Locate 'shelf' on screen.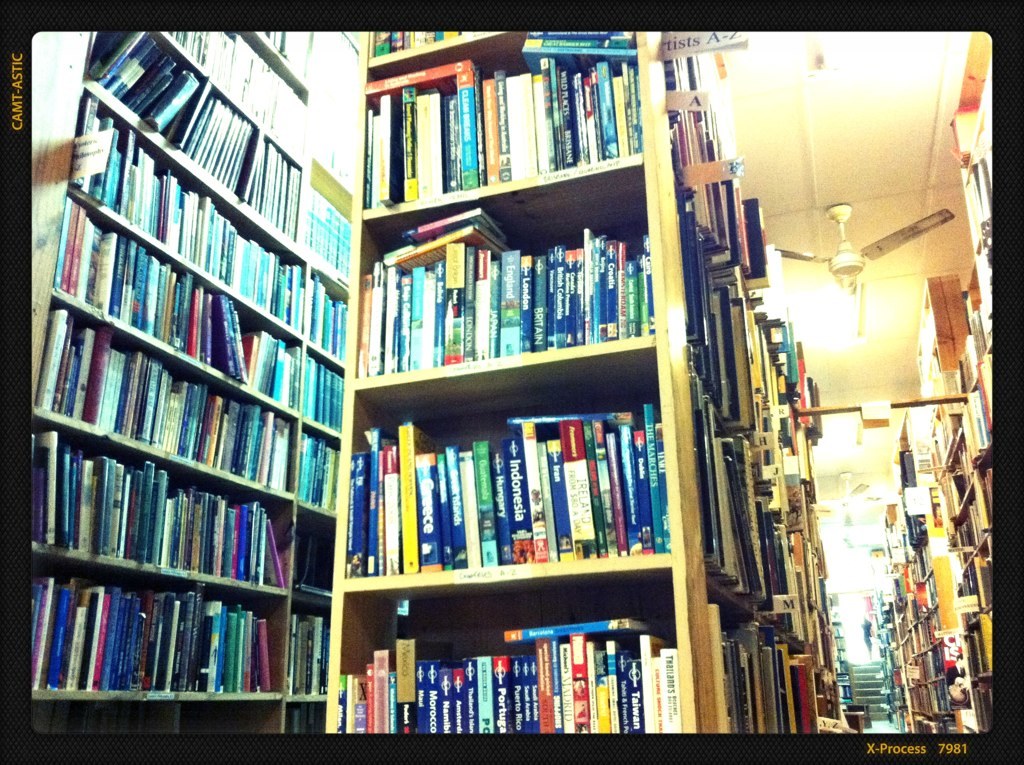
On screen at select_region(326, 30, 845, 738).
